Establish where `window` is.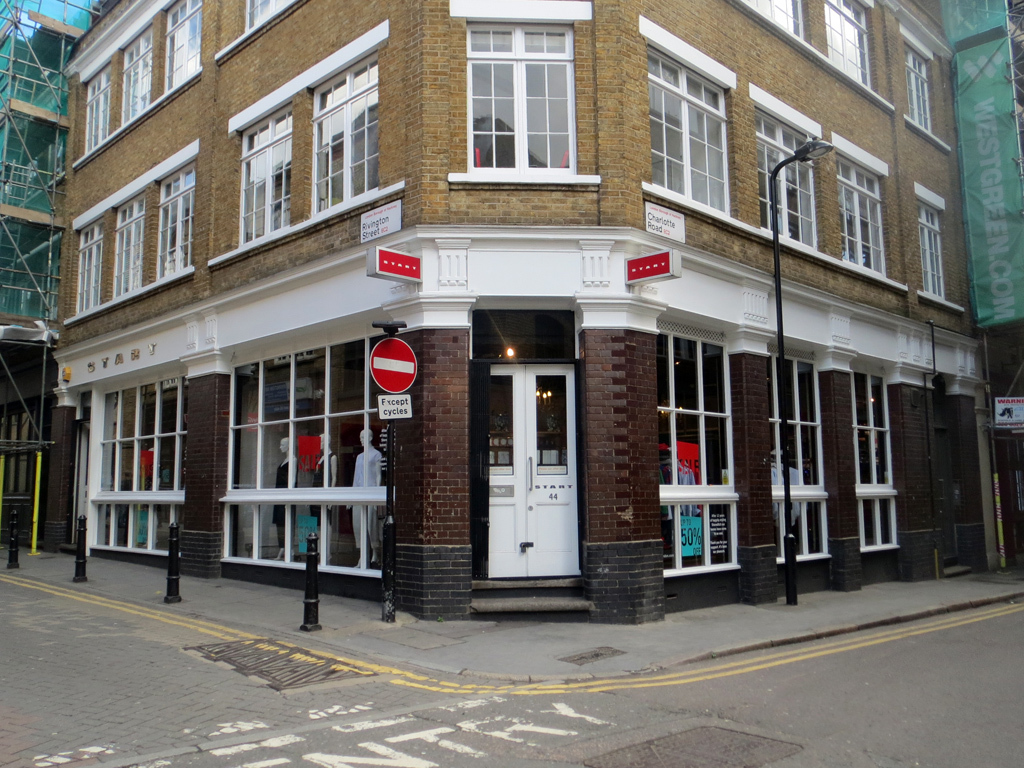
Established at bbox=(120, 21, 151, 124).
